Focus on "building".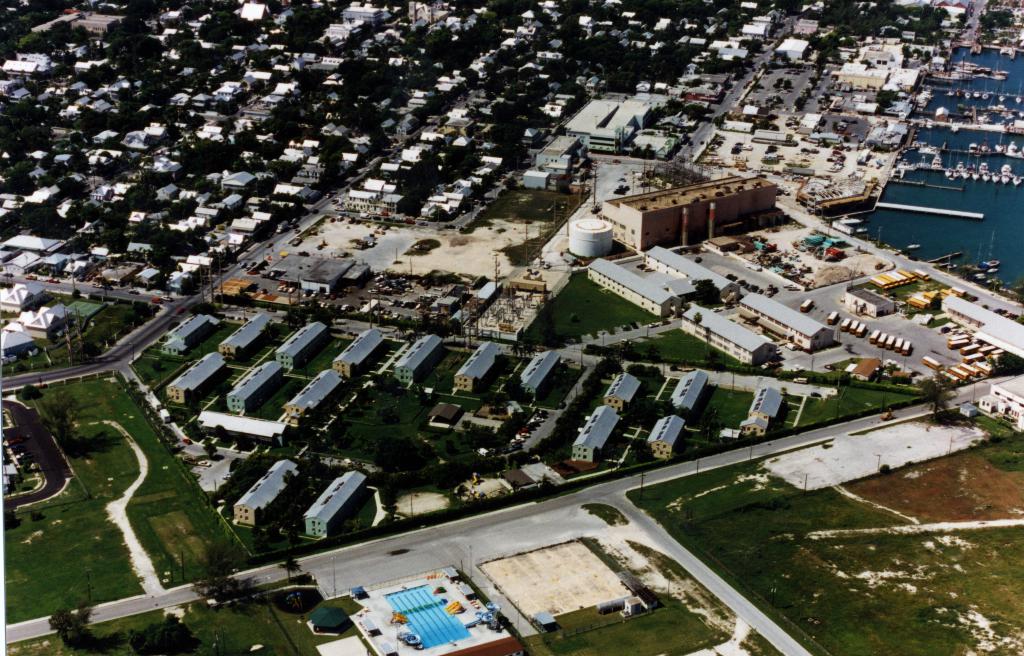
Focused at region(303, 470, 367, 538).
